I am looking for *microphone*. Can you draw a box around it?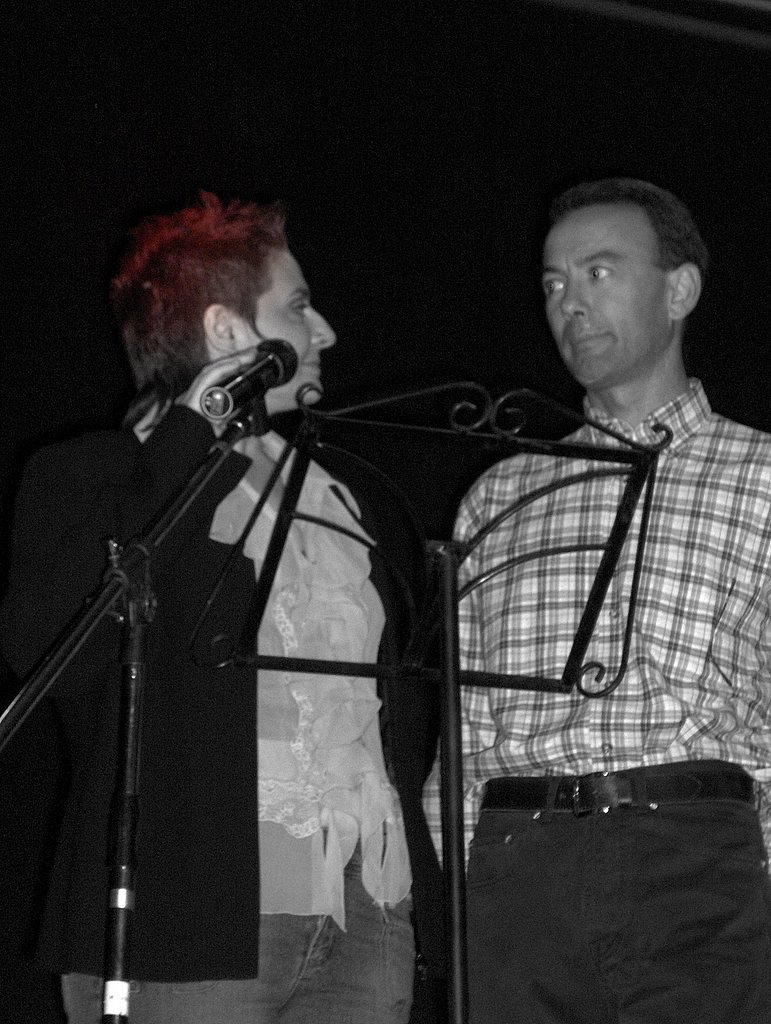
Sure, the bounding box is region(168, 327, 305, 410).
